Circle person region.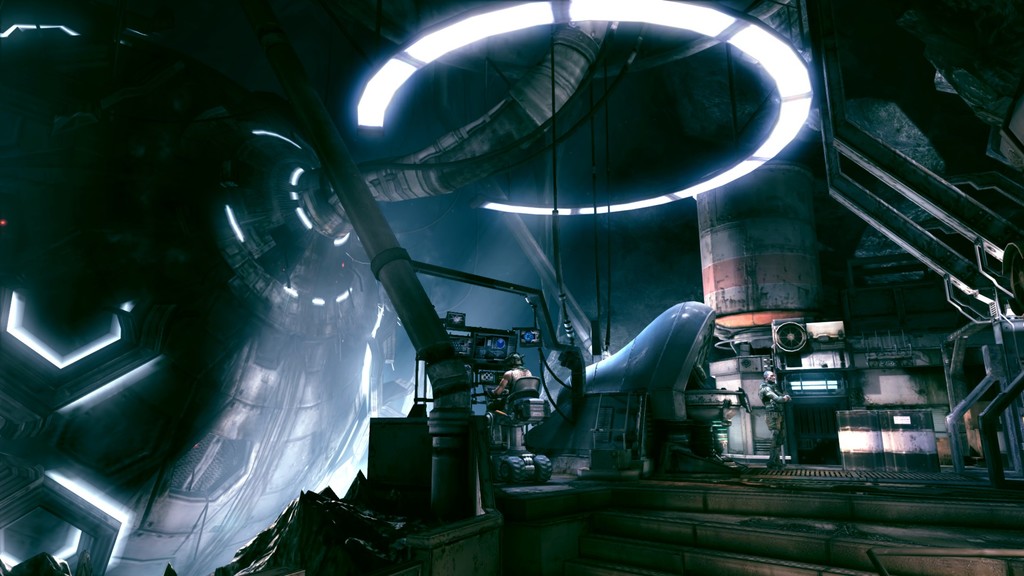
Region: pyautogui.locateOnScreen(756, 367, 794, 470).
